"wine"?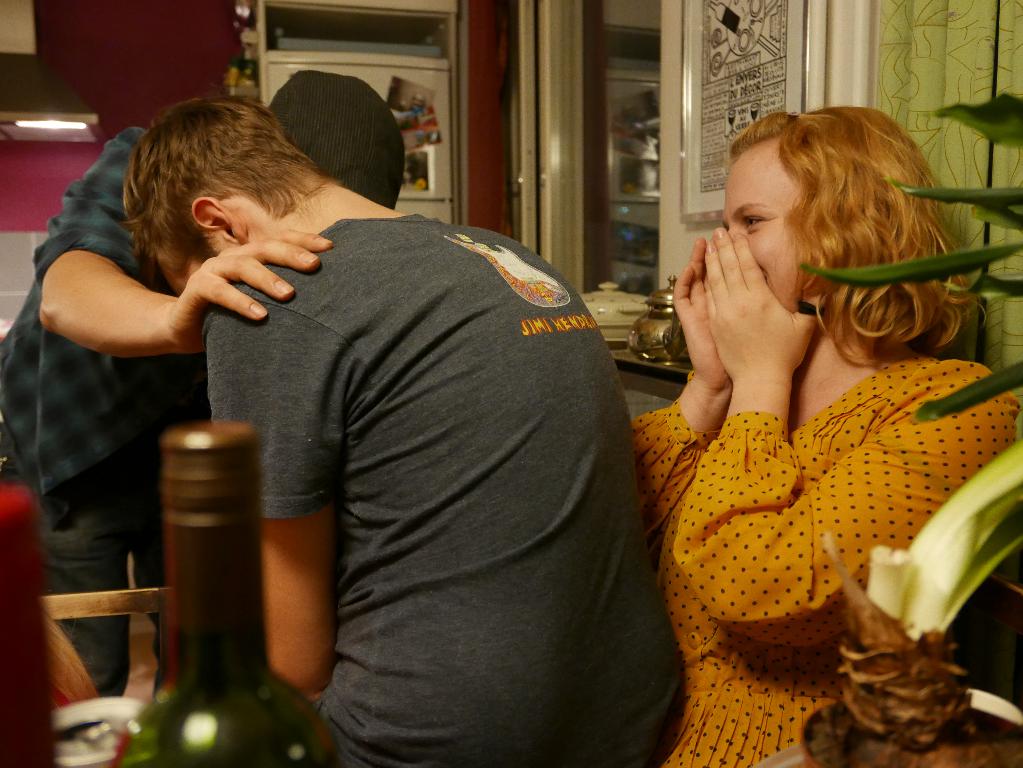
[x1=122, y1=418, x2=339, y2=767]
